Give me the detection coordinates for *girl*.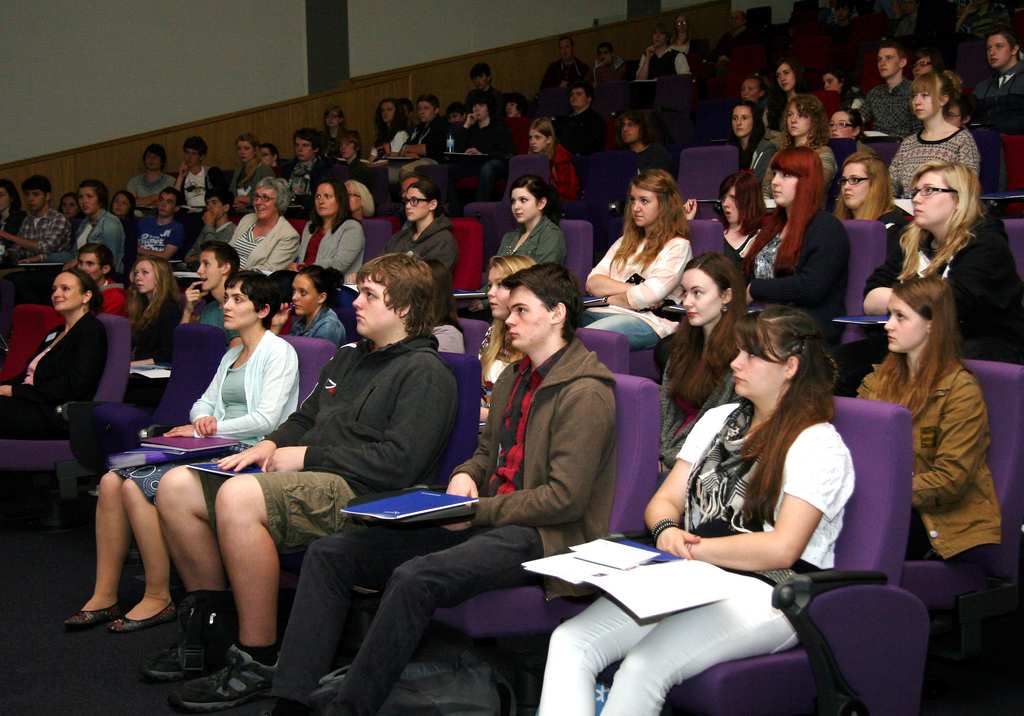
box(769, 53, 815, 108).
